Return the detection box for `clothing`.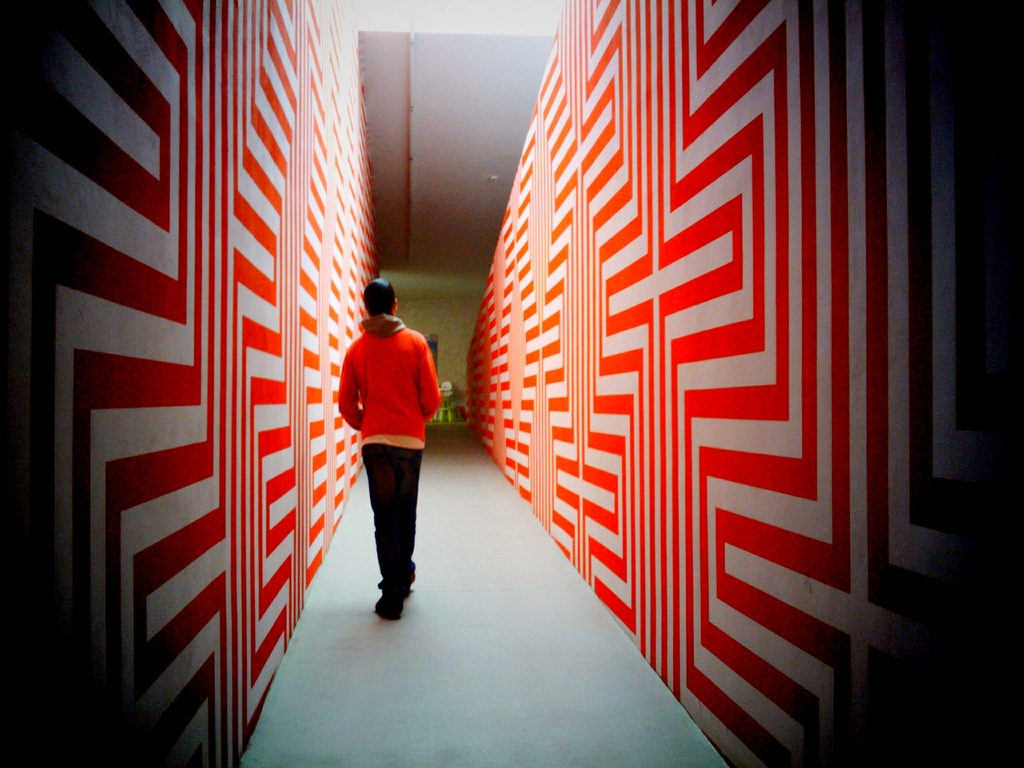
pyautogui.locateOnScreen(335, 301, 438, 593).
